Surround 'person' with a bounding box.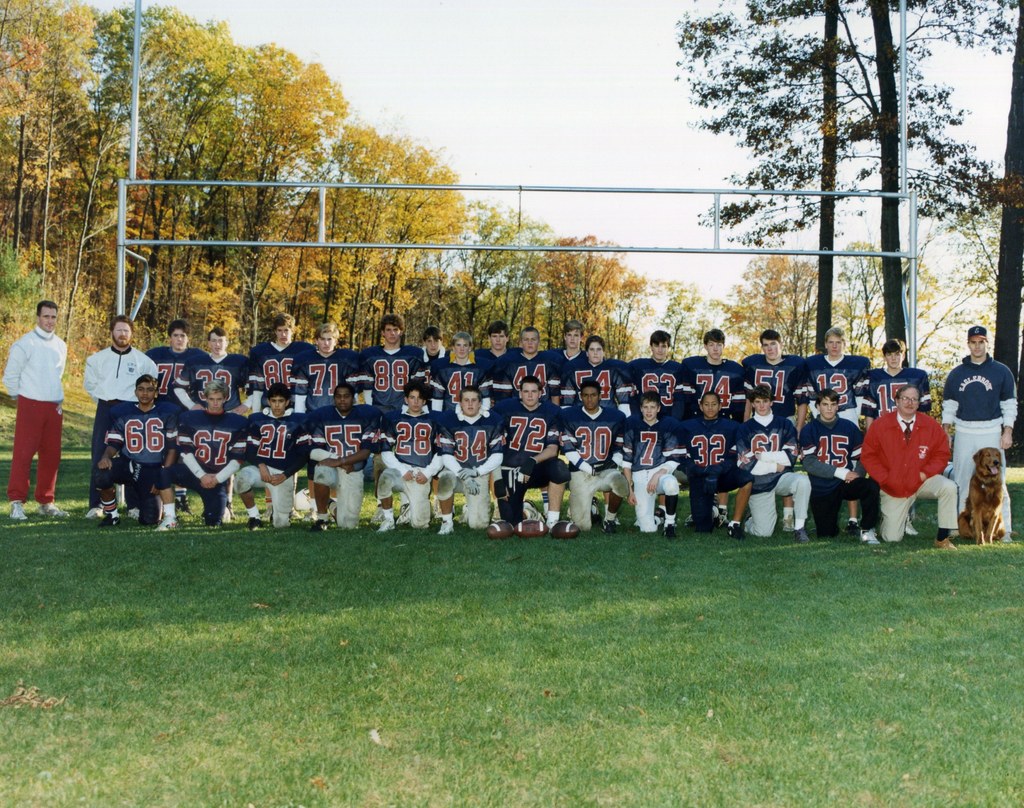
{"x1": 438, "y1": 335, "x2": 491, "y2": 390}.
